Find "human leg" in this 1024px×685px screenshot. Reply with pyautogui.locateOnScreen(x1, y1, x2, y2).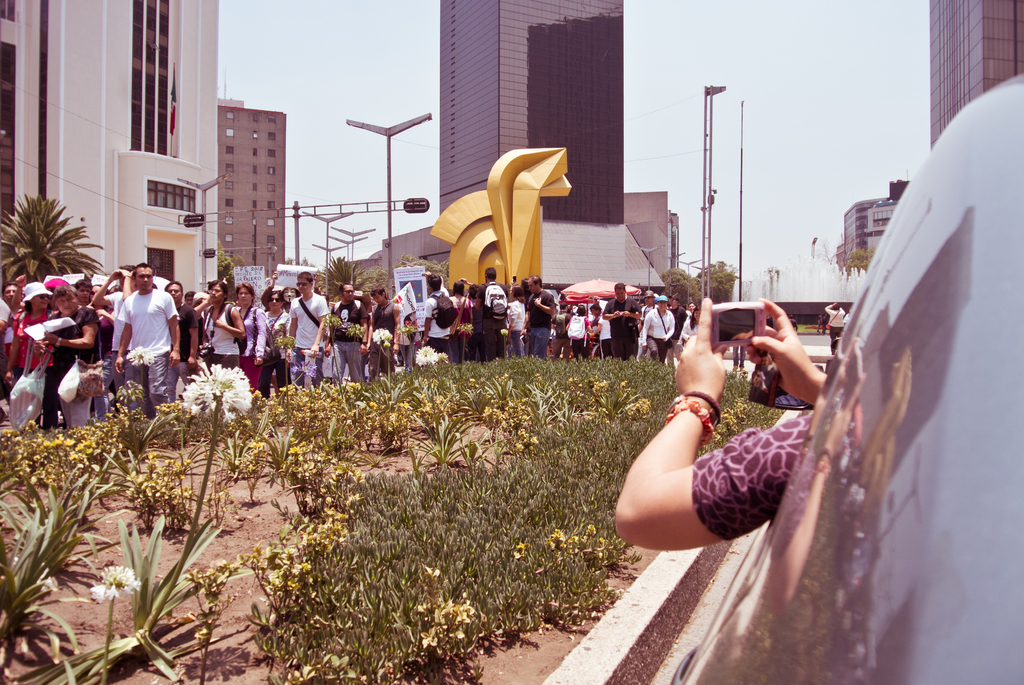
pyautogui.locateOnScreen(436, 337, 446, 352).
